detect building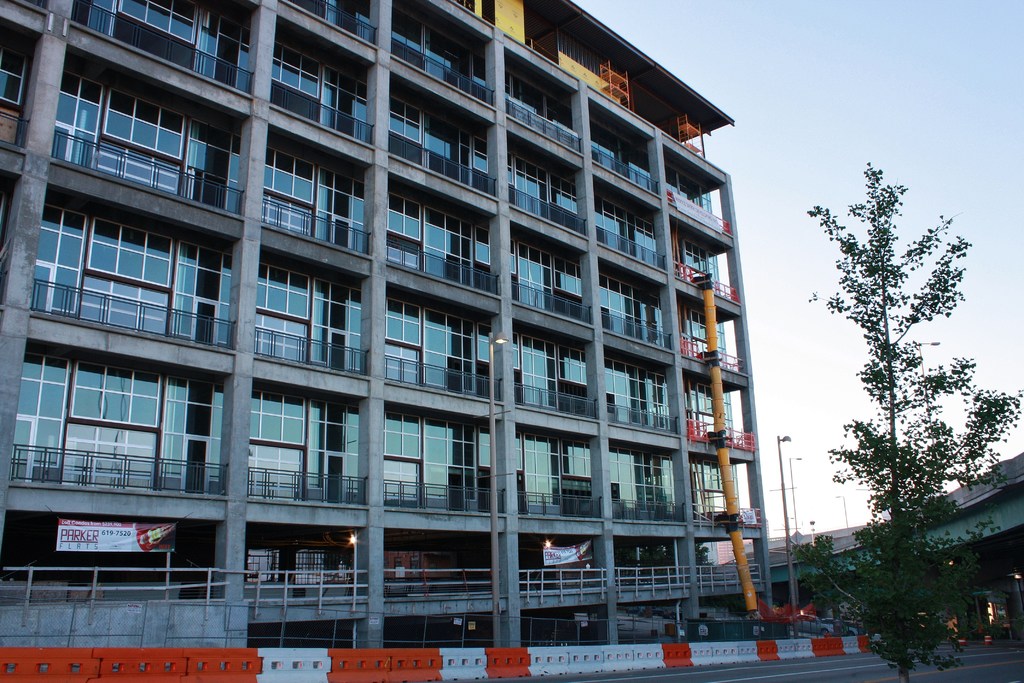
Rect(746, 448, 1023, 650)
